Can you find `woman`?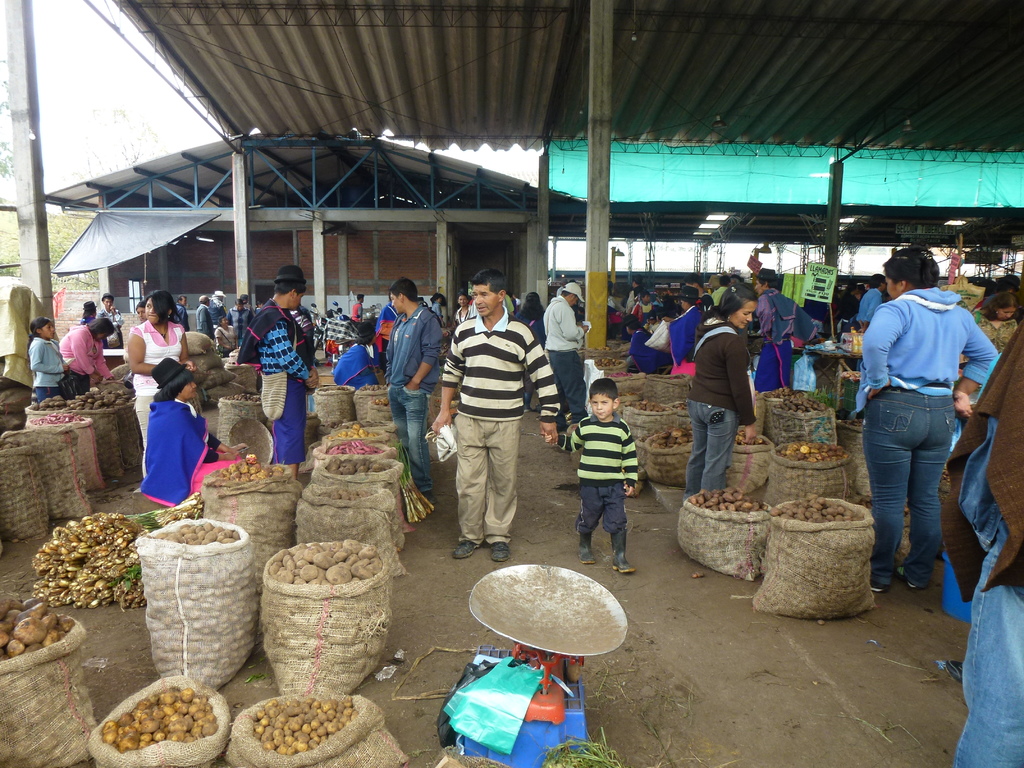
Yes, bounding box: <bbox>430, 293, 445, 321</bbox>.
